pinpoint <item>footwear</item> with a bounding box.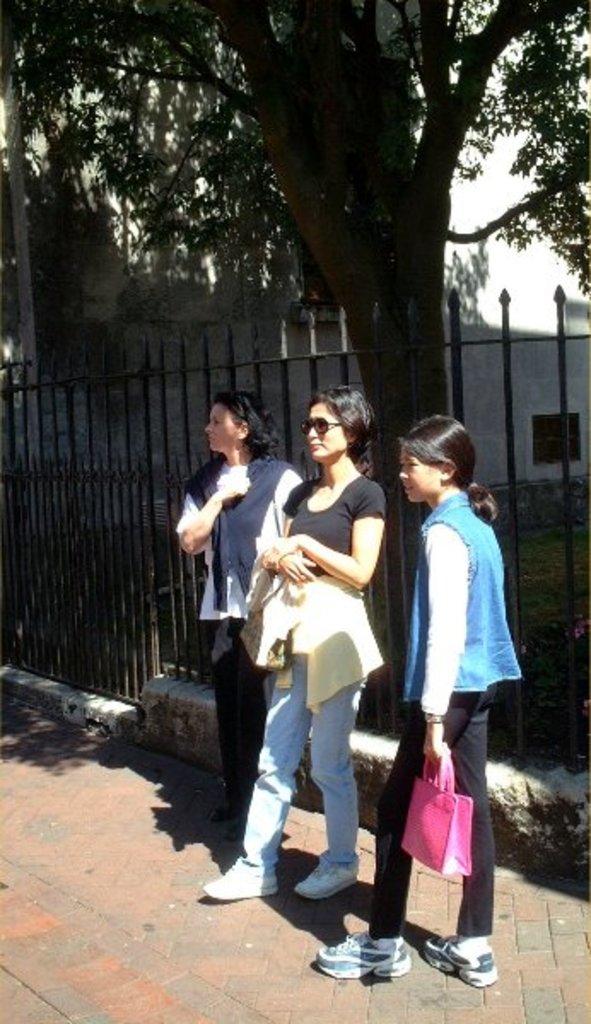
box=[313, 923, 410, 978].
